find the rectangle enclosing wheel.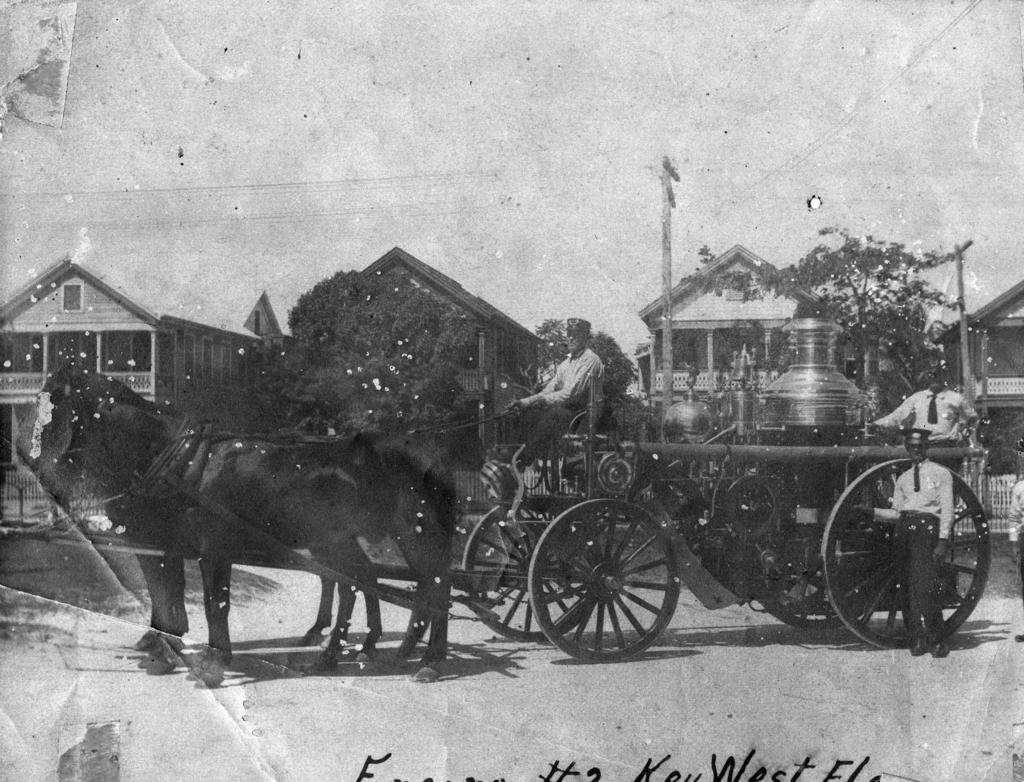
left=759, top=570, right=848, bottom=628.
